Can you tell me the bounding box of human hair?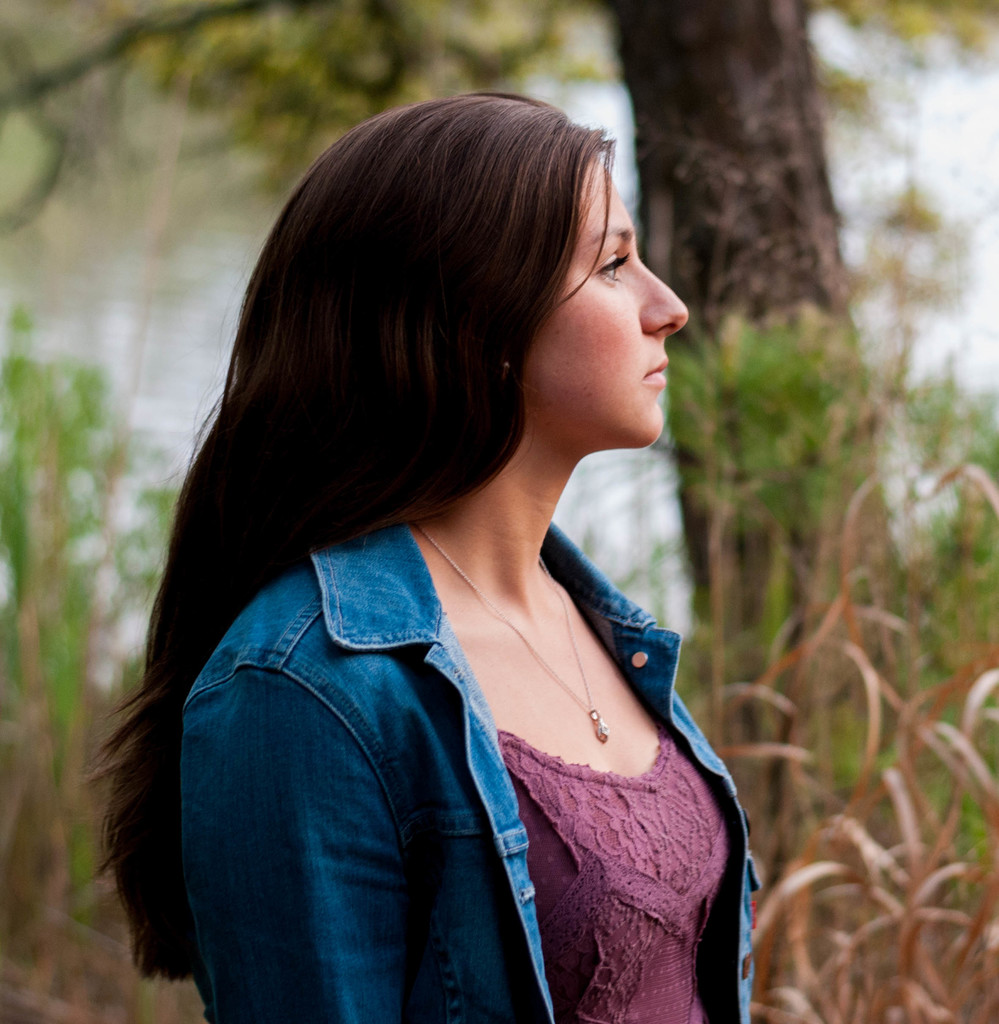
detection(79, 76, 621, 972).
